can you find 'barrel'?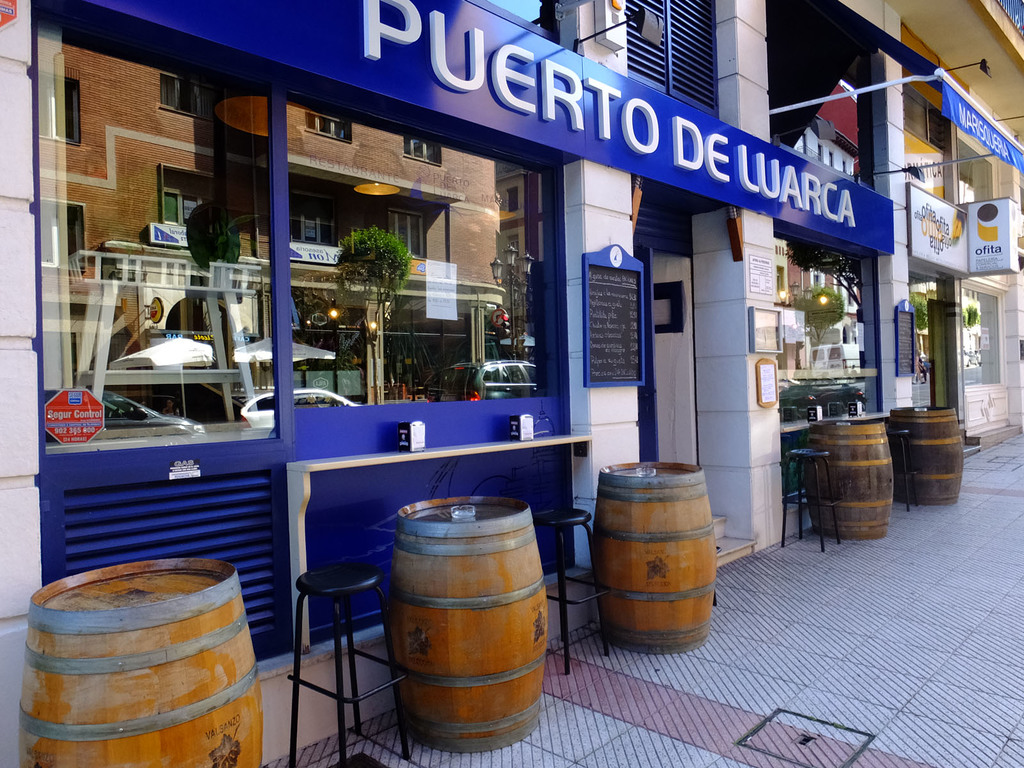
Yes, bounding box: pyautogui.locateOnScreen(15, 562, 275, 767).
